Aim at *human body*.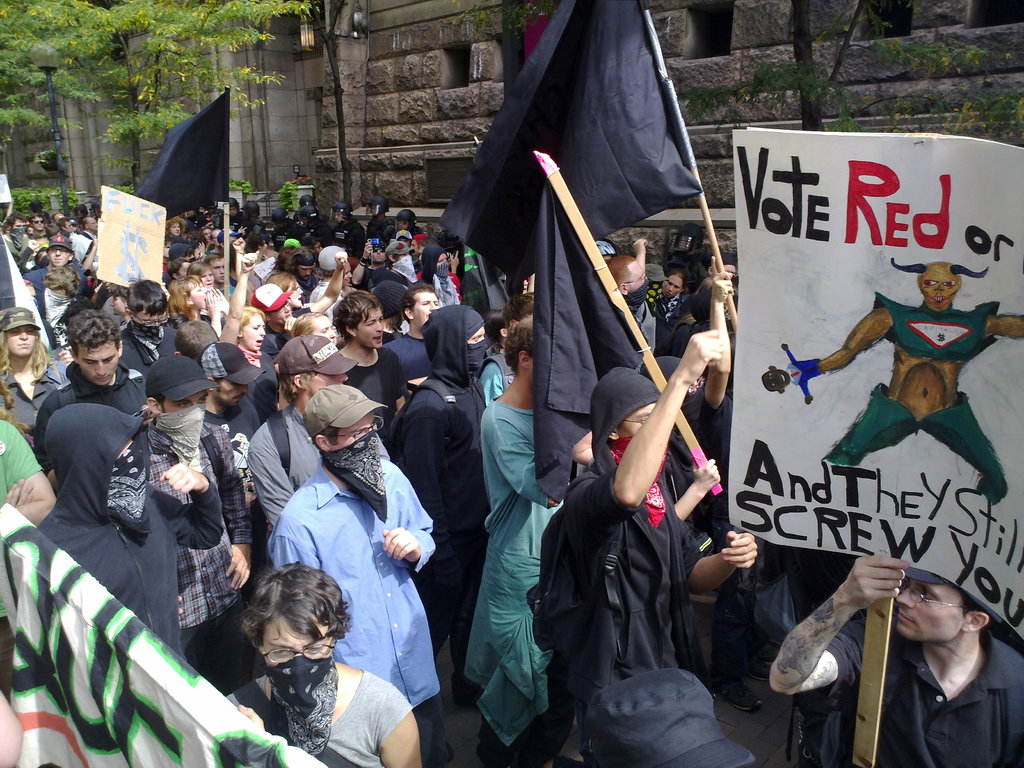
Aimed at (x1=611, y1=235, x2=651, y2=350).
